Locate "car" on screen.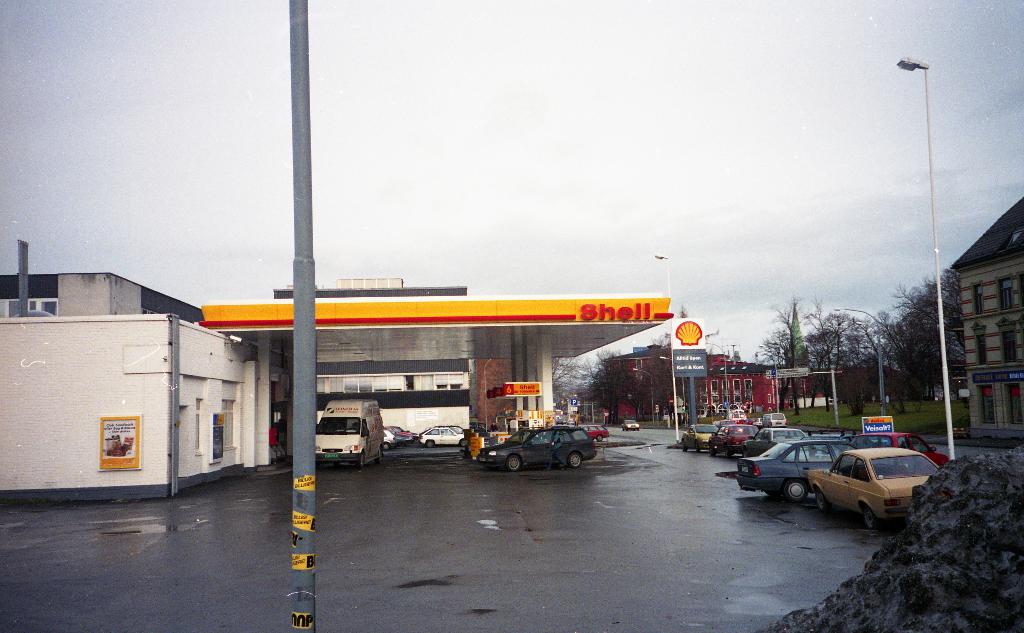
On screen at pyautogui.locateOnScreen(413, 423, 464, 448).
